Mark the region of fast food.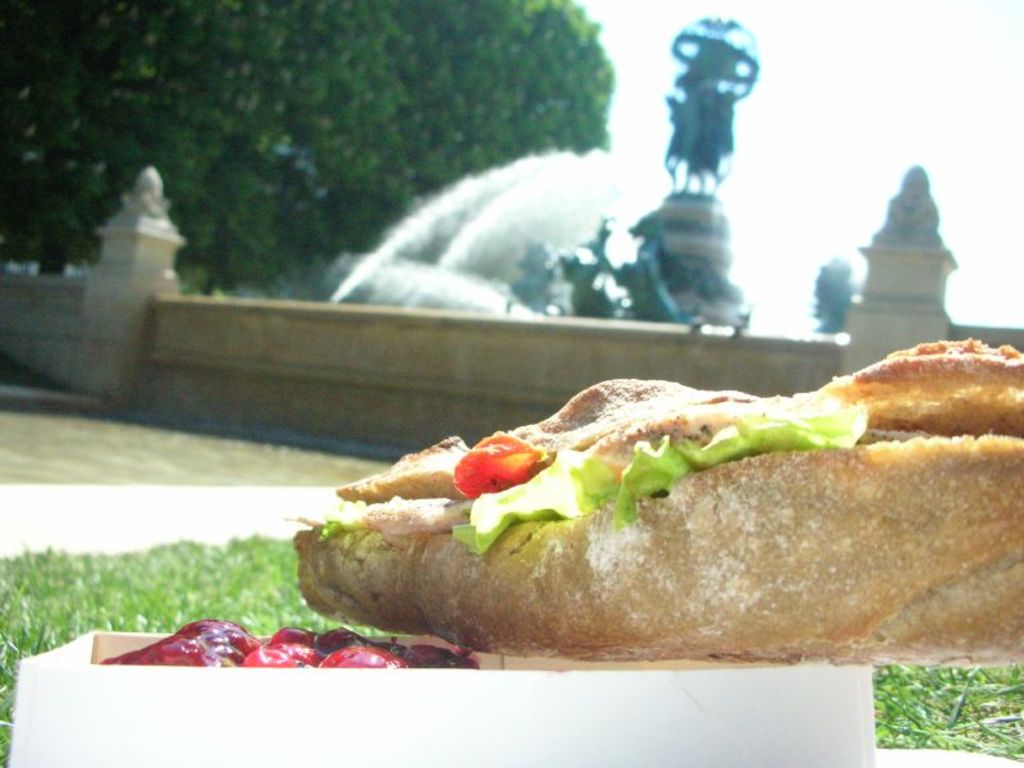
Region: detection(91, 621, 438, 662).
